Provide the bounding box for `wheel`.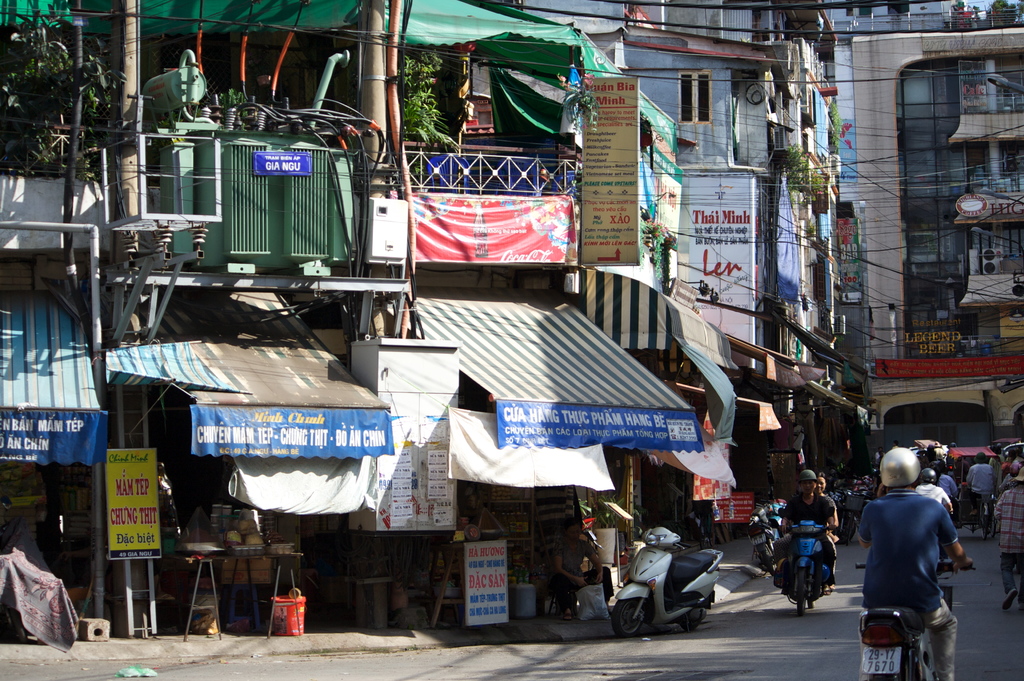
locate(760, 541, 777, 578).
